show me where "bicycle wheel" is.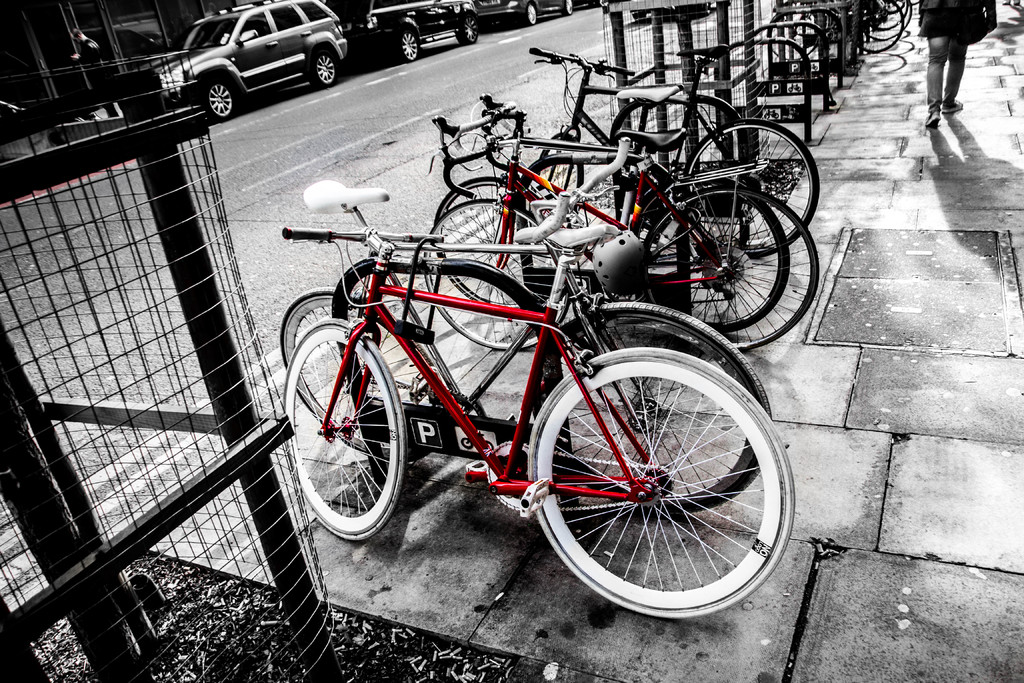
"bicycle wheel" is at bbox(683, 119, 817, 255).
